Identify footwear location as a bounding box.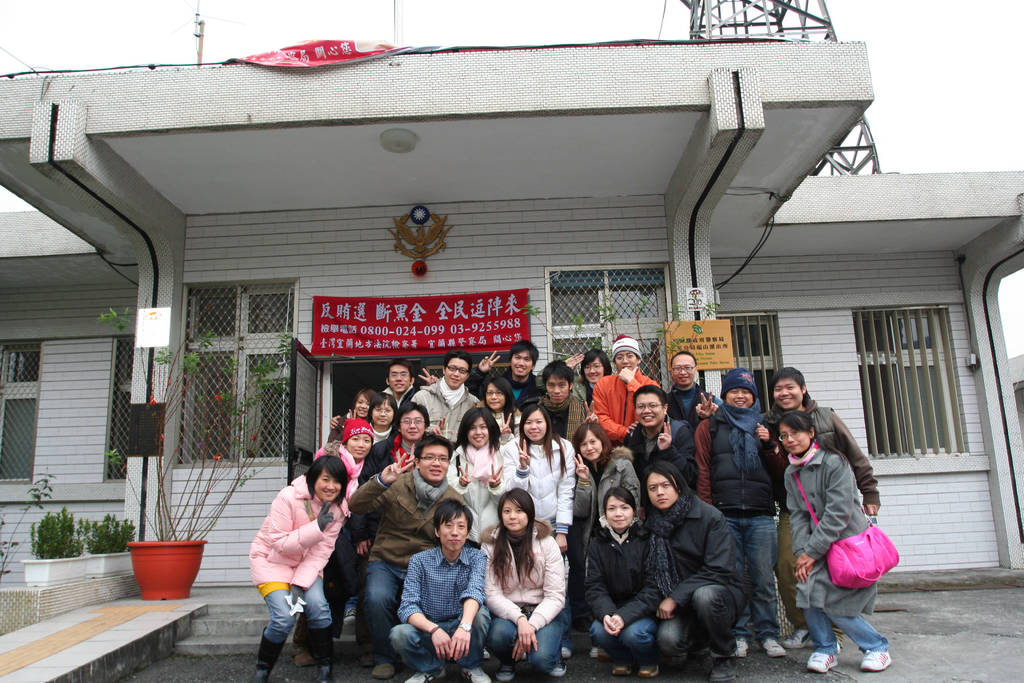
bbox=(729, 638, 751, 659).
